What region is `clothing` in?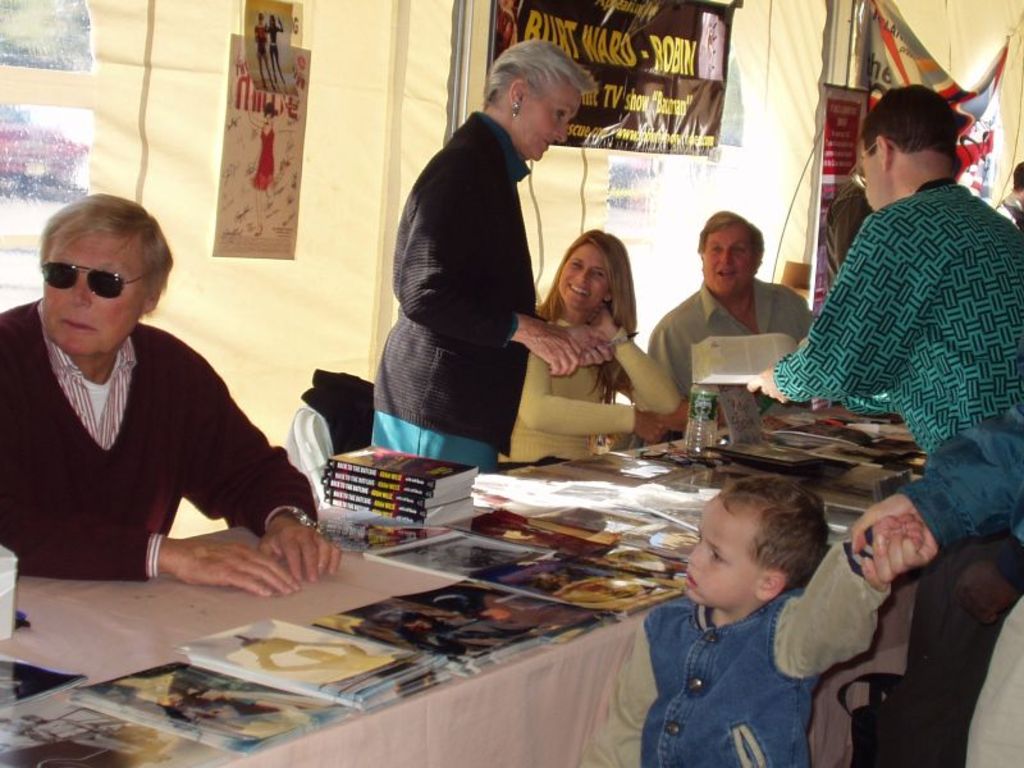
<box>497,308,686,470</box>.
